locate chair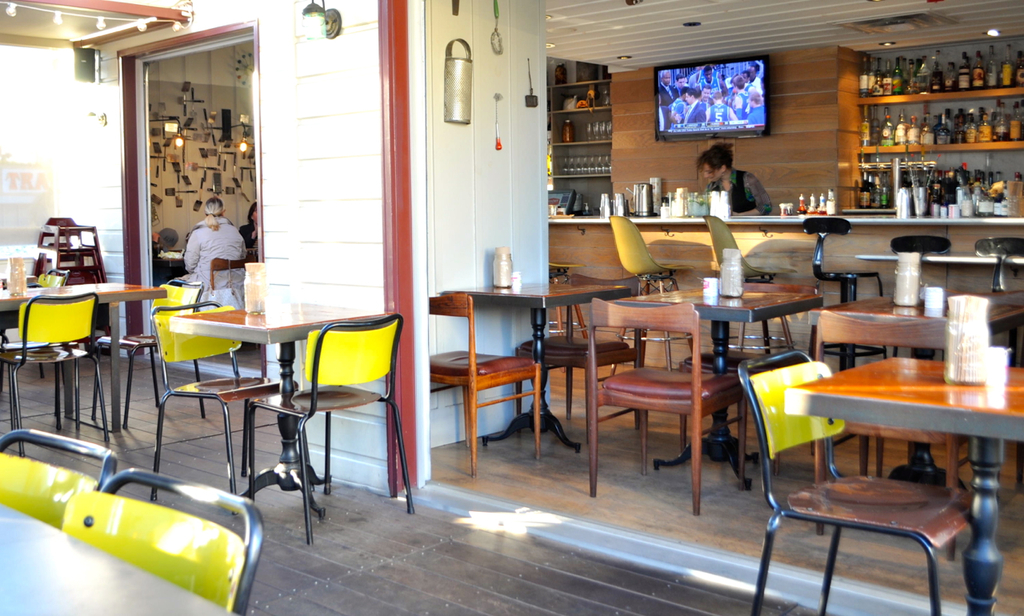
<region>205, 255, 250, 342</region>
